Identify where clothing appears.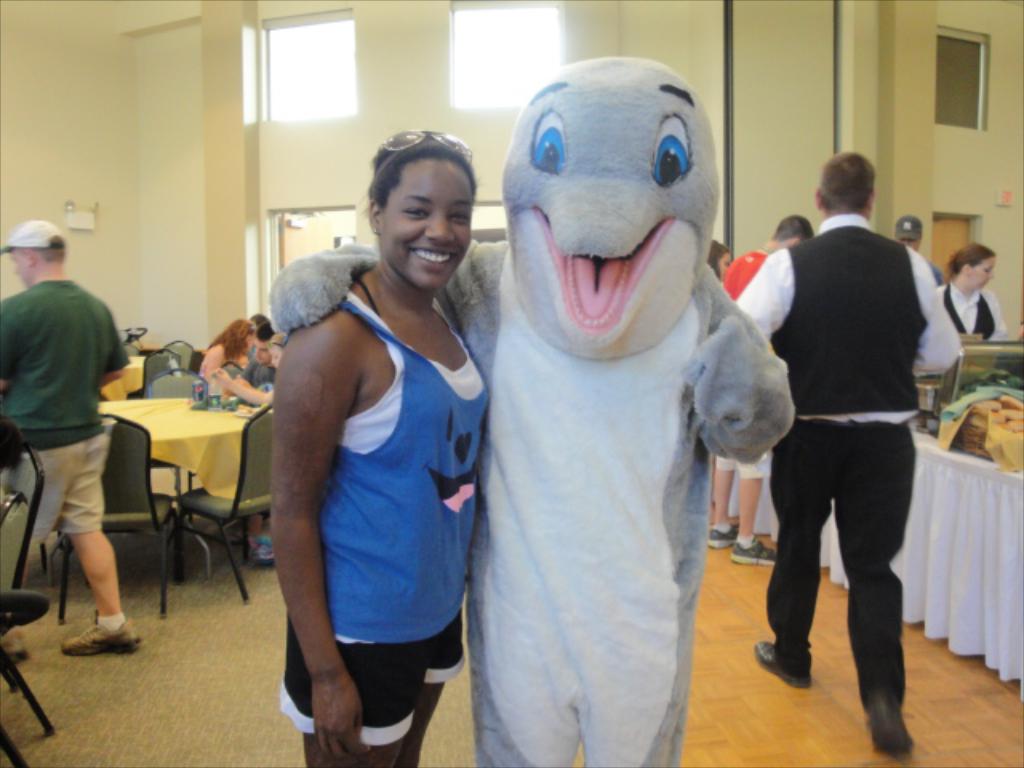
Appears at <box>725,245,776,298</box>.
